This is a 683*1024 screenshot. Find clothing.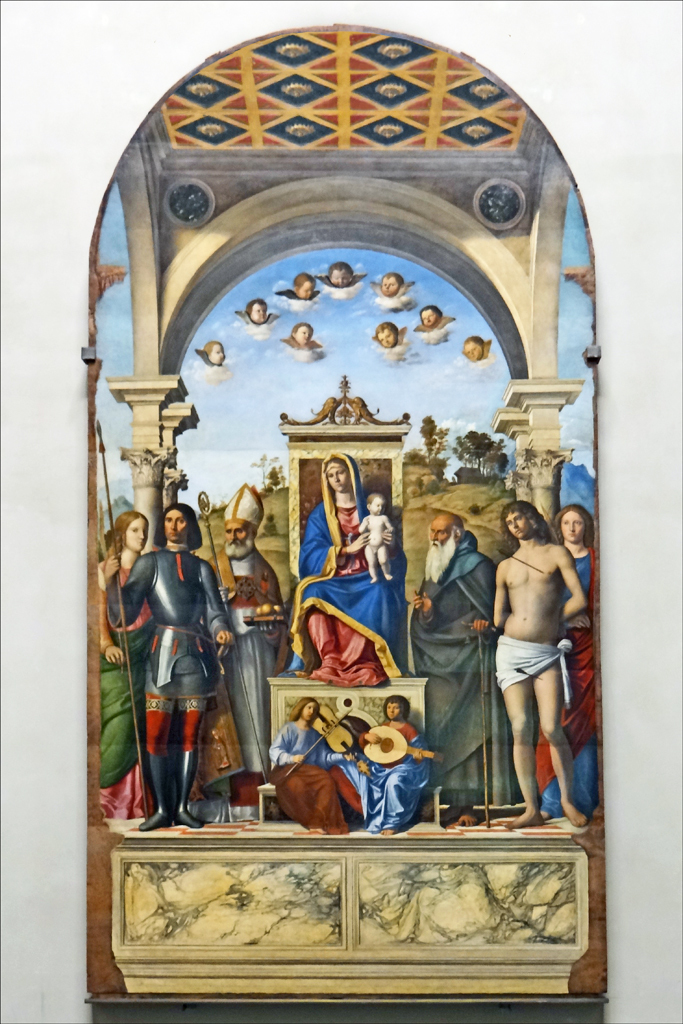
Bounding box: bbox=[288, 453, 405, 694].
